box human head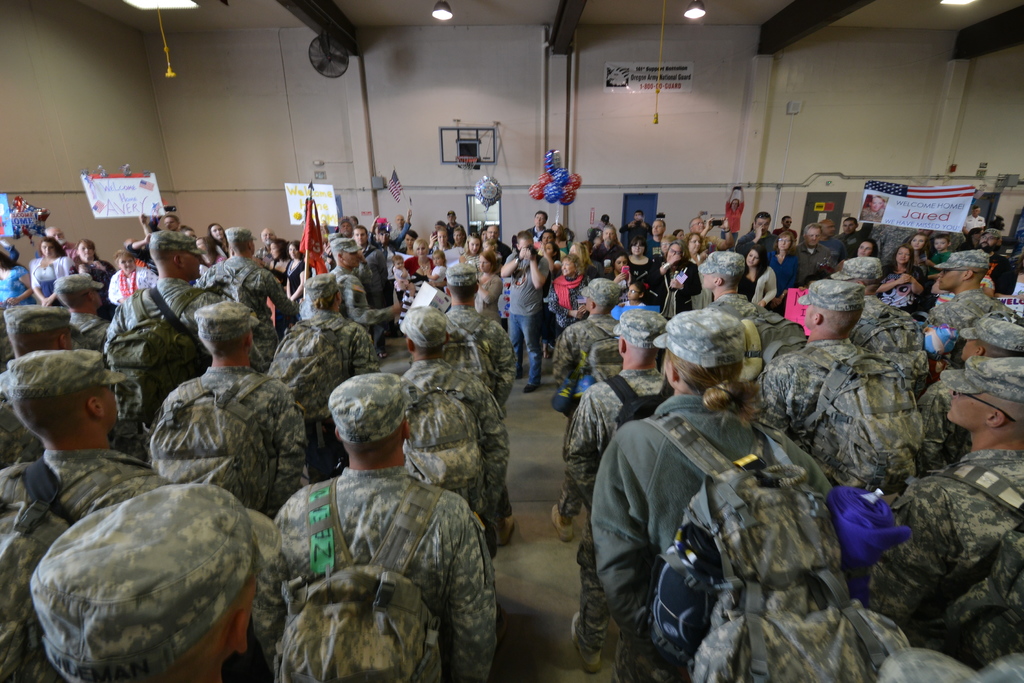
(586,224,598,242)
